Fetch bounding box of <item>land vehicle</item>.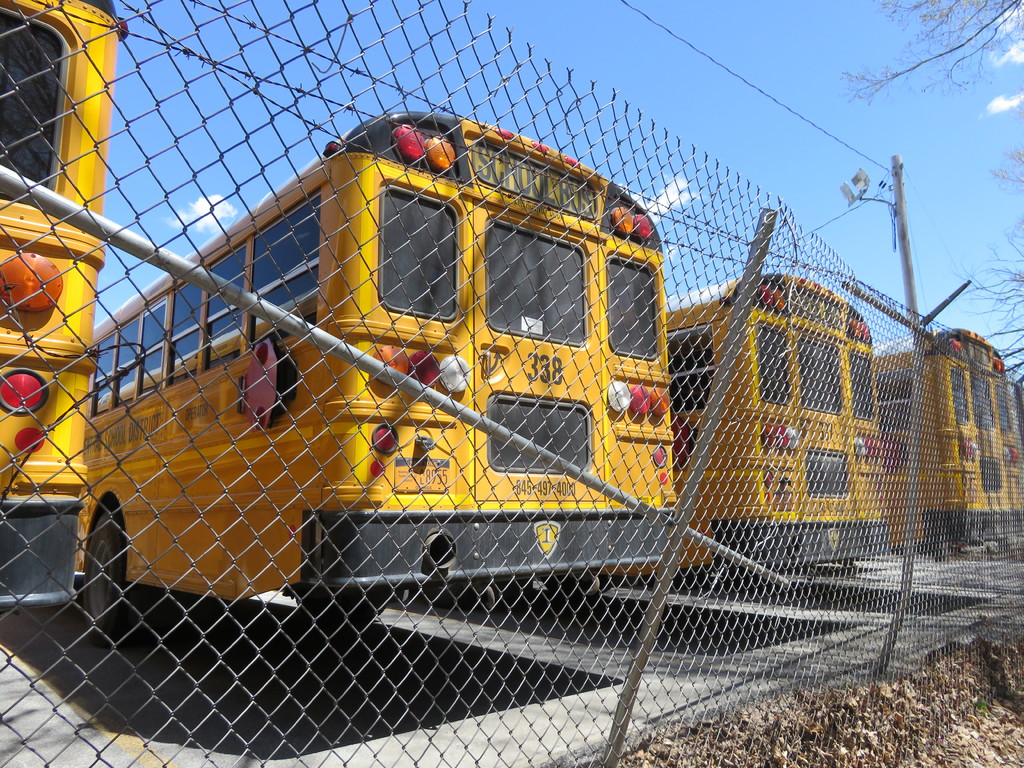
Bbox: (0, 0, 128, 611).
